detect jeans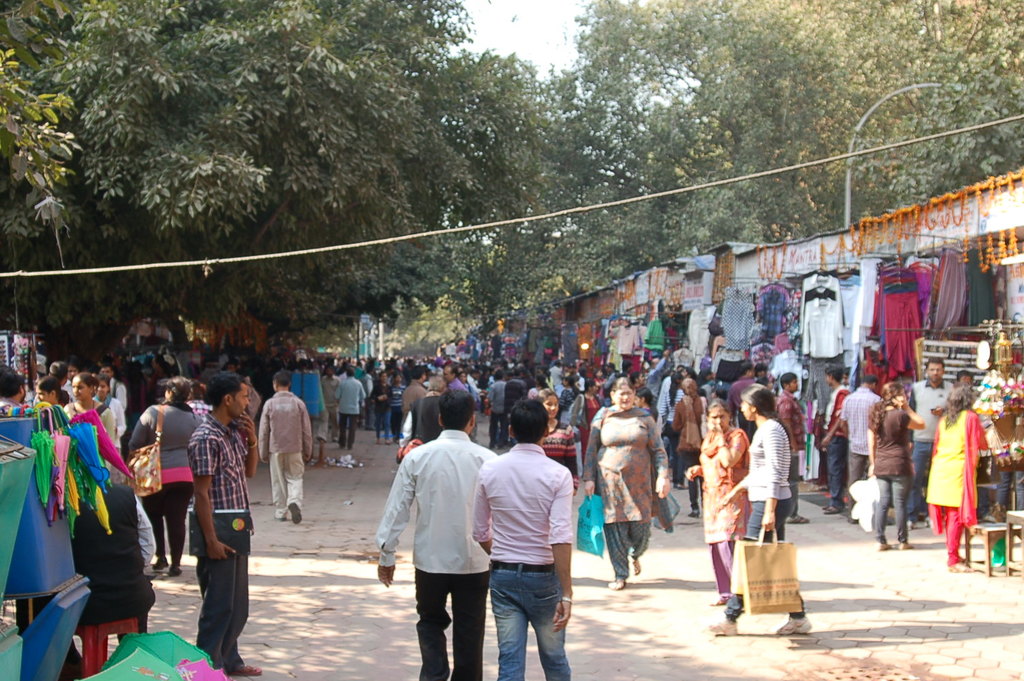
{"x1": 415, "y1": 572, "x2": 485, "y2": 680}
